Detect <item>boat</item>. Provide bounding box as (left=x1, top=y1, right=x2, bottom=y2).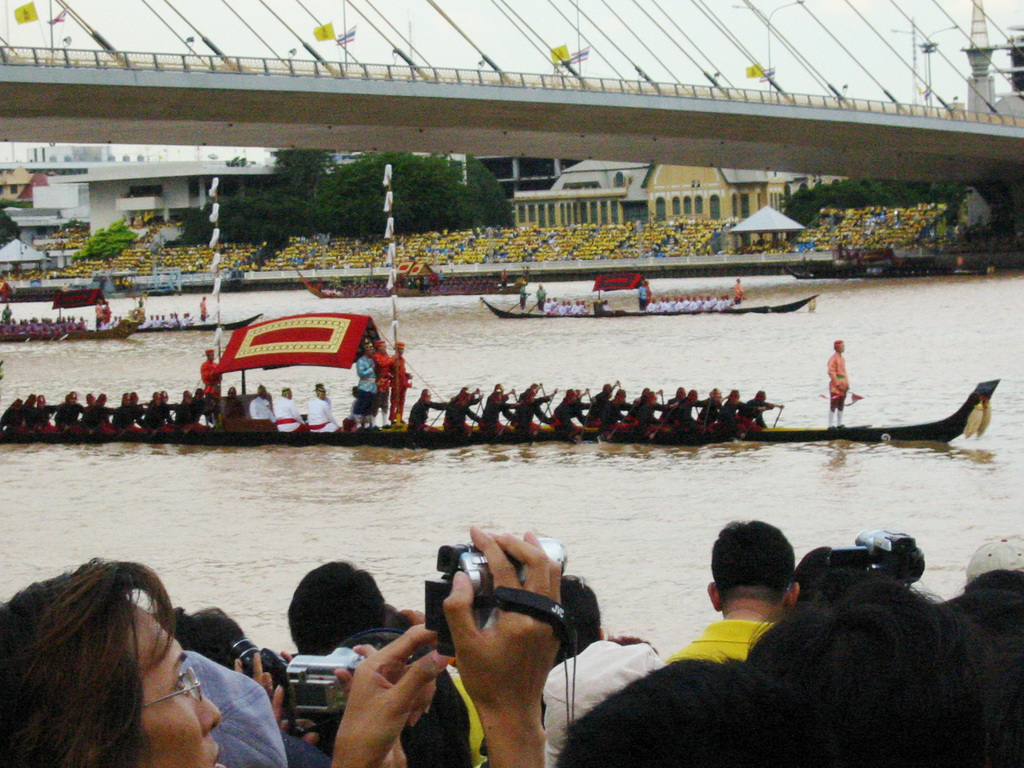
(left=127, top=303, right=952, bottom=472).
